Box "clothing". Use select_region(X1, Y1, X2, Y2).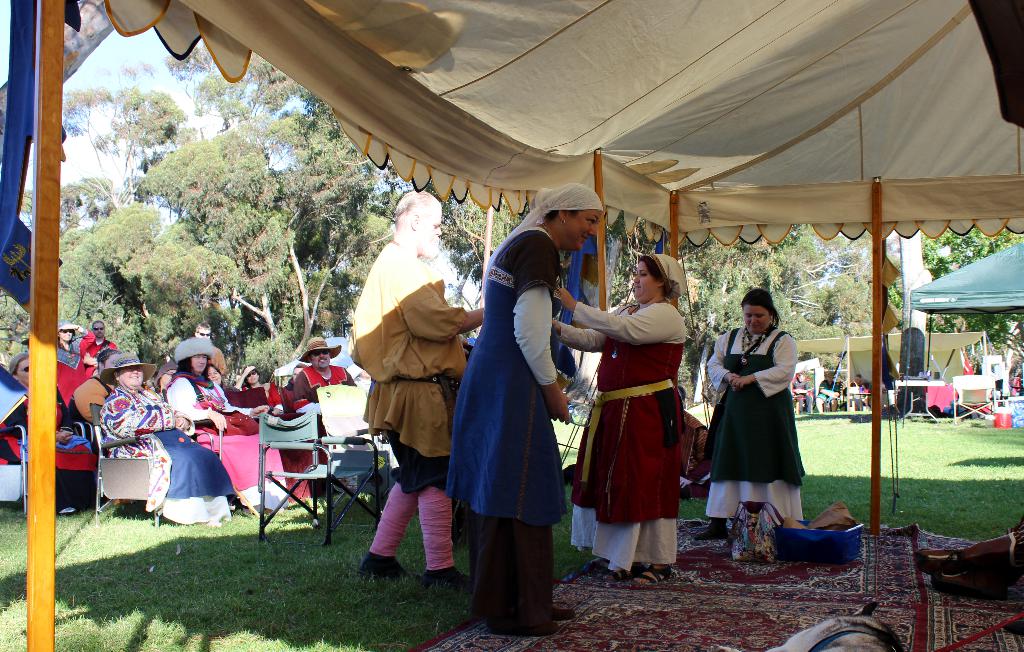
select_region(346, 240, 465, 577).
